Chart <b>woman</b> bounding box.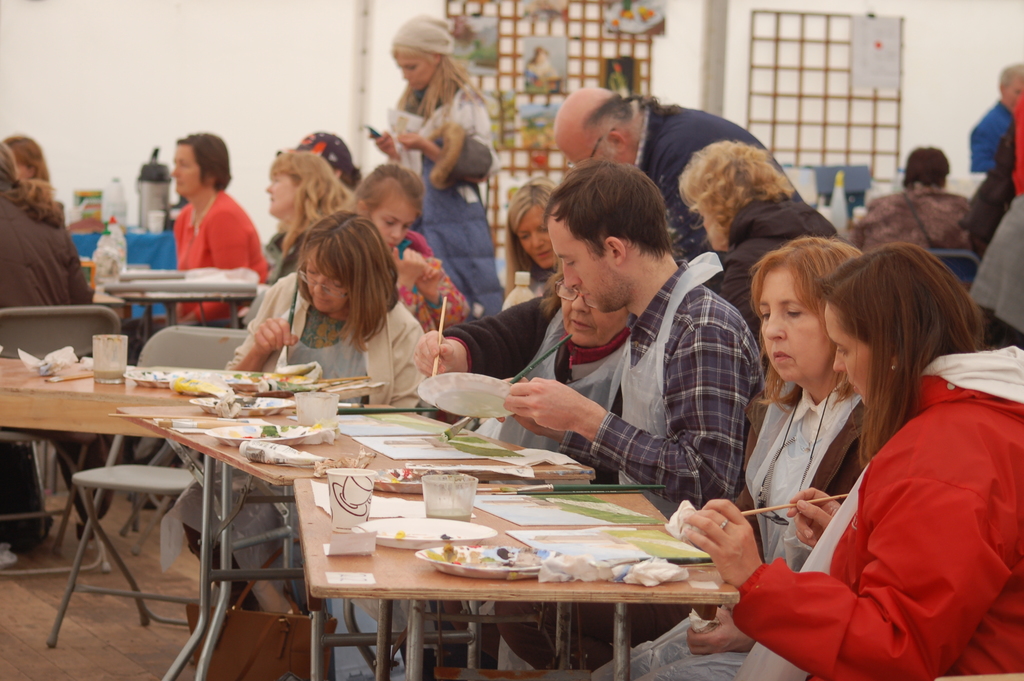
Charted: 0, 144, 92, 554.
